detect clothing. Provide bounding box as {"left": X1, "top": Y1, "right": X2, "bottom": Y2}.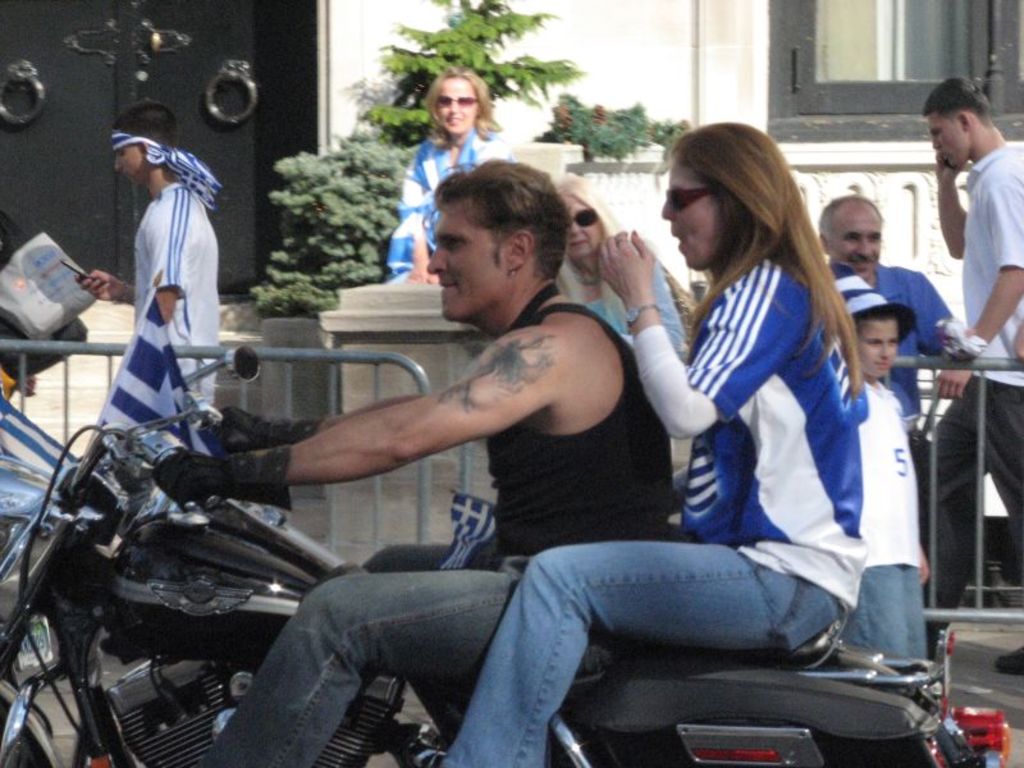
{"left": 906, "top": 137, "right": 1023, "bottom": 604}.
